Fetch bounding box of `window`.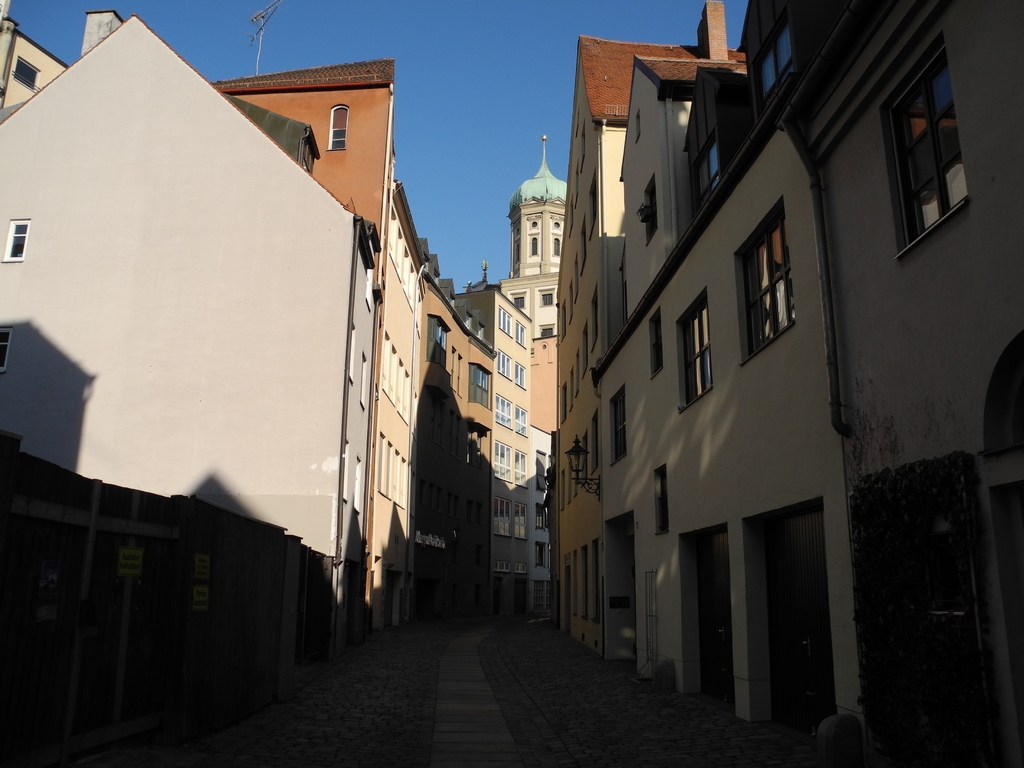
Bbox: l=509, t=294, r=526, b=308.
